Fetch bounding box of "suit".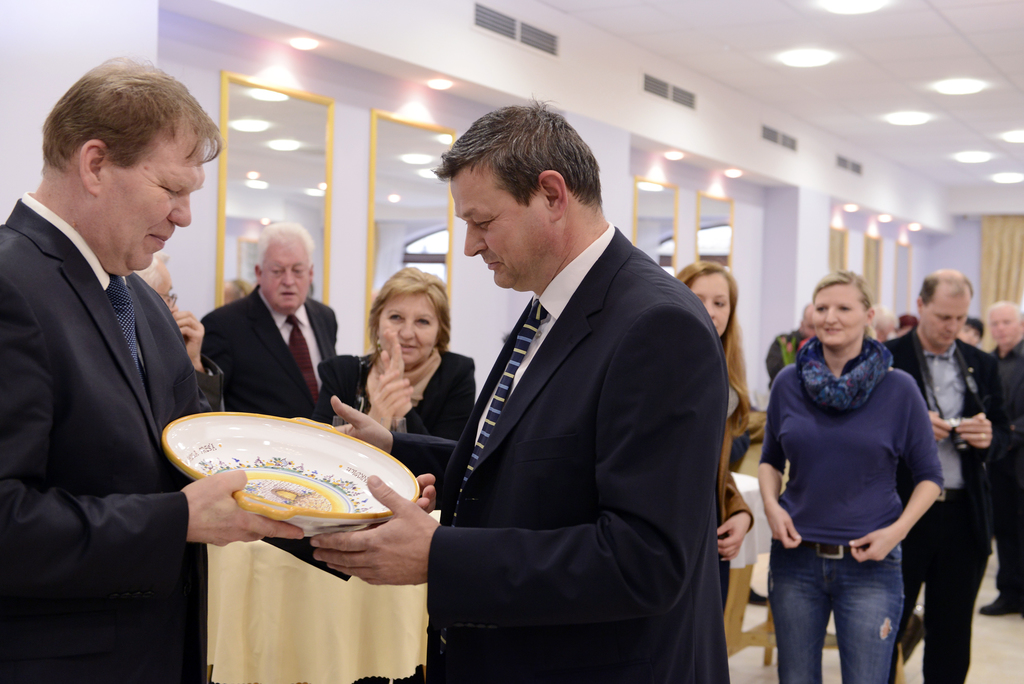
Bbox: [left=988, top=339, right=1023, bottom=601].
